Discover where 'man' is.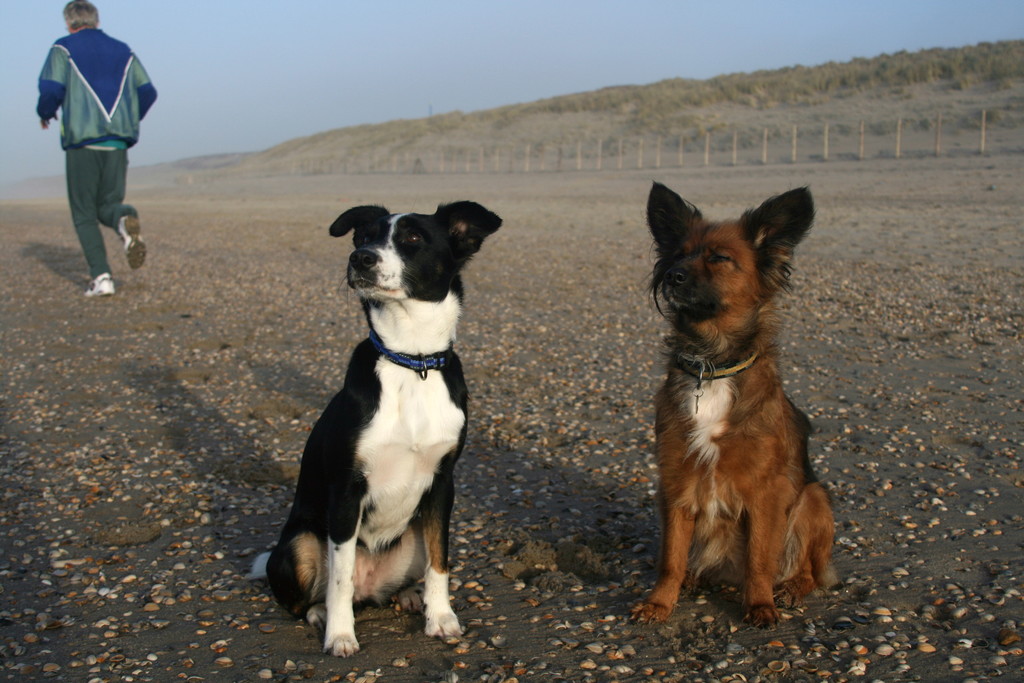
Discovered at 31:5:155:295.
